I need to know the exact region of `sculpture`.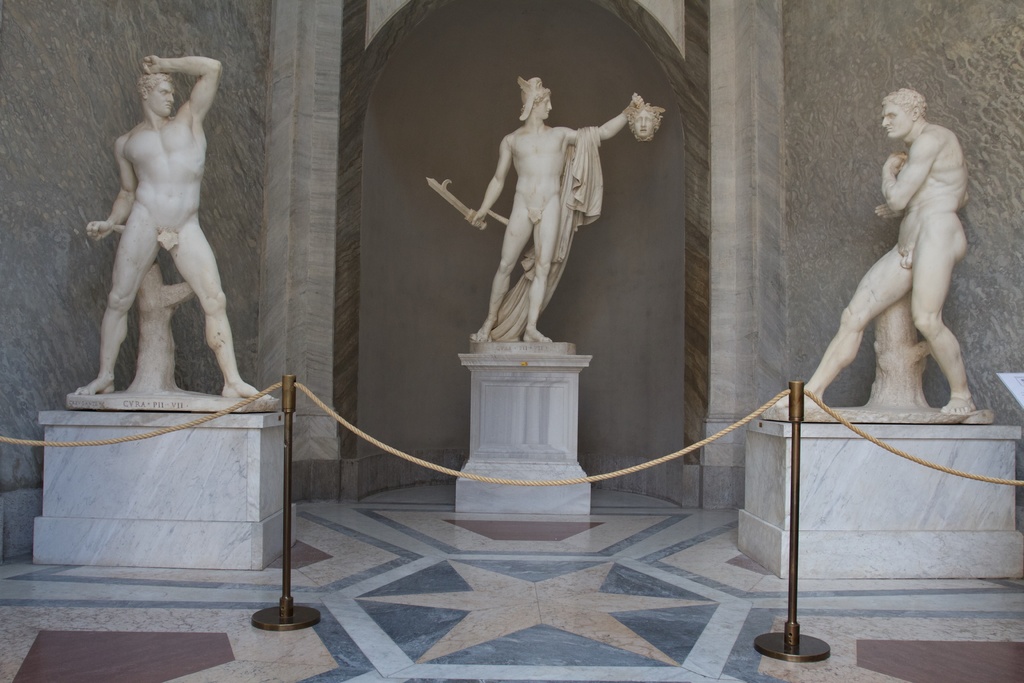
Region: 50, 43, 273, 418.
